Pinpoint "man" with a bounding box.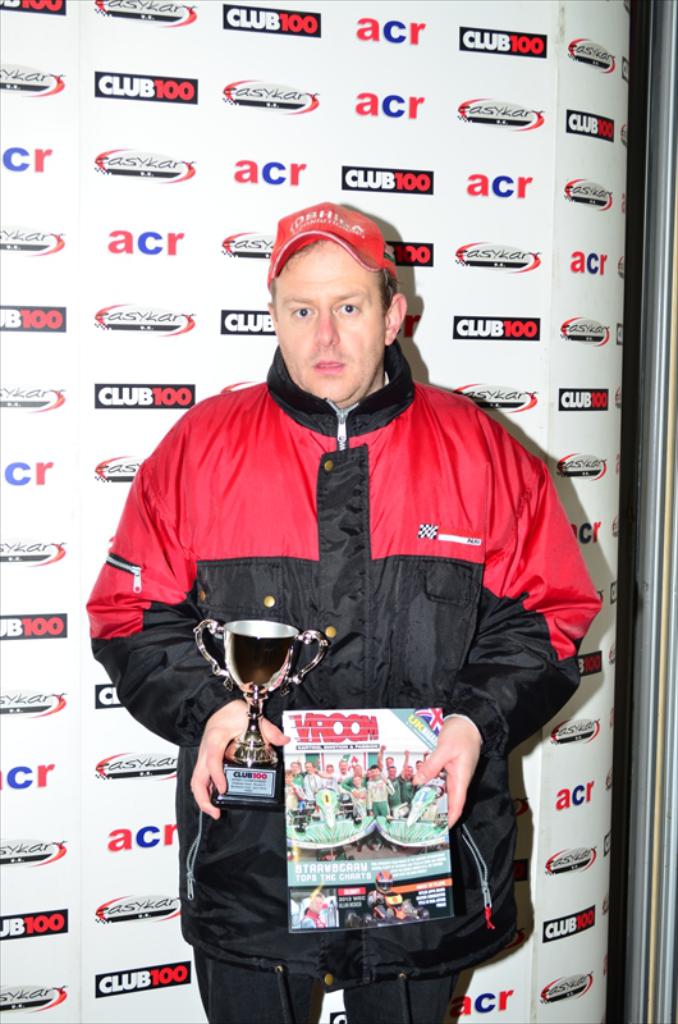
detection(299, 892, 327, 932).
